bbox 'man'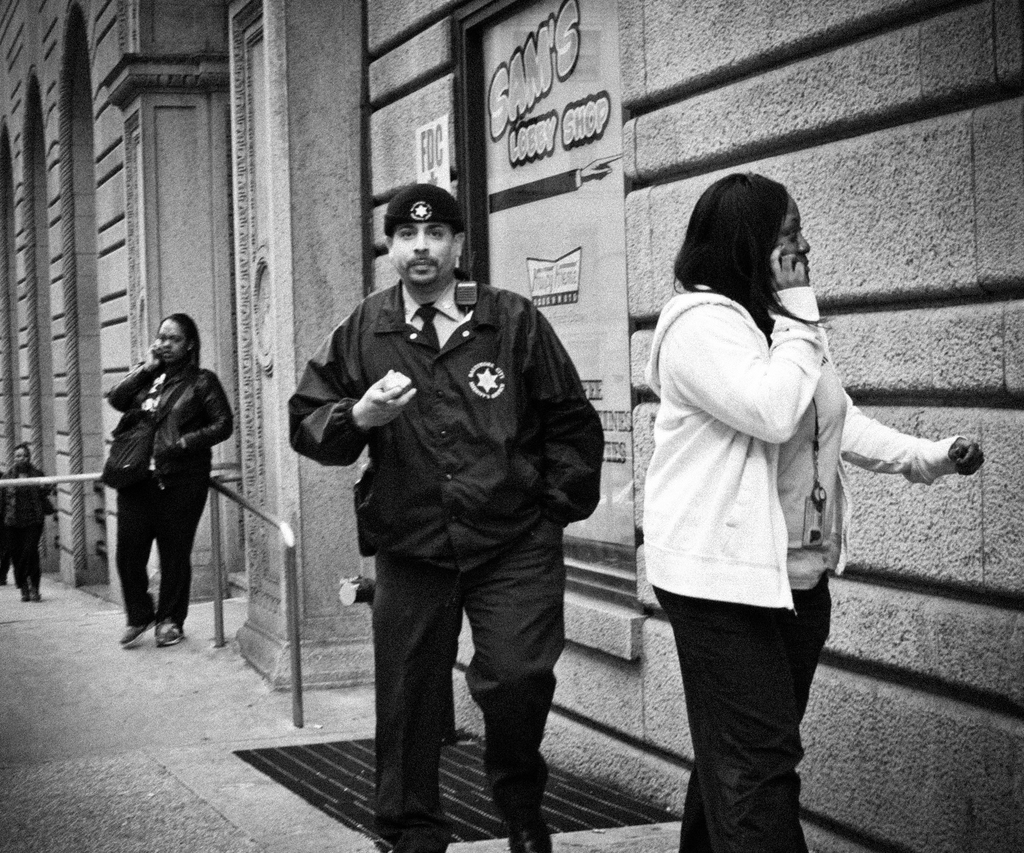
[289,180,603,852]
